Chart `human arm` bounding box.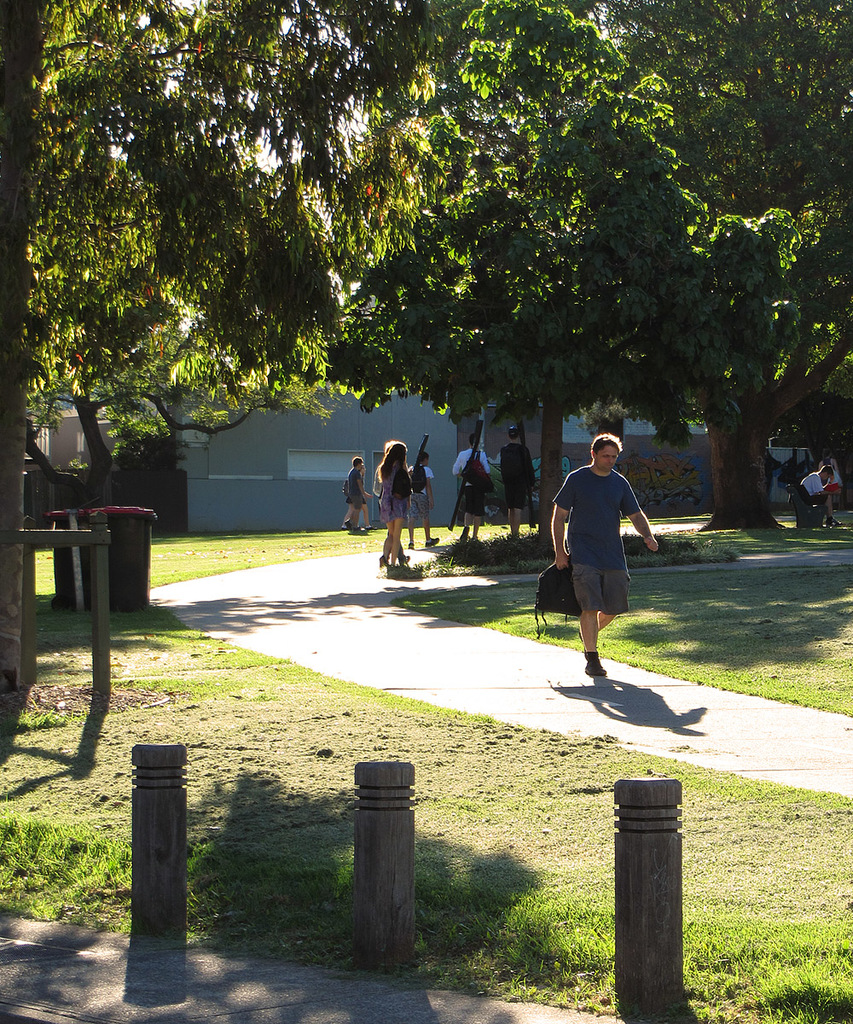
Charted: Rect(618, 477, 664, 555).
